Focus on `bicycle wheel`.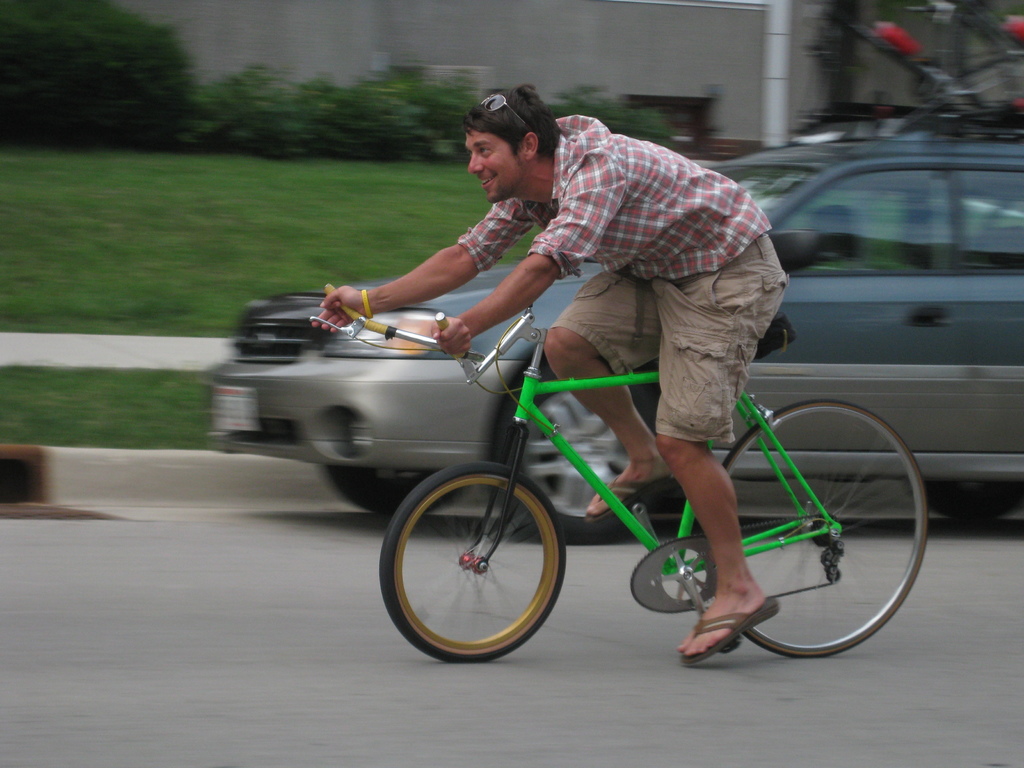
Focused at BBox(378, 458, 568, 662).
